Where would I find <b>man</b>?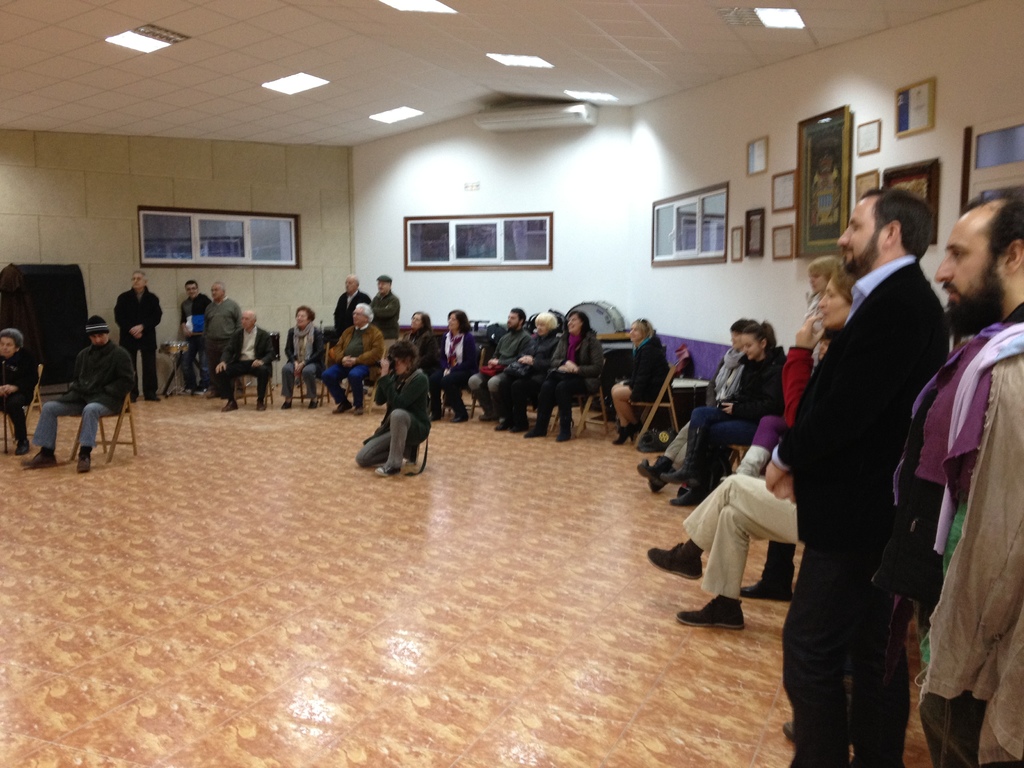
At 19 315 138 479.
